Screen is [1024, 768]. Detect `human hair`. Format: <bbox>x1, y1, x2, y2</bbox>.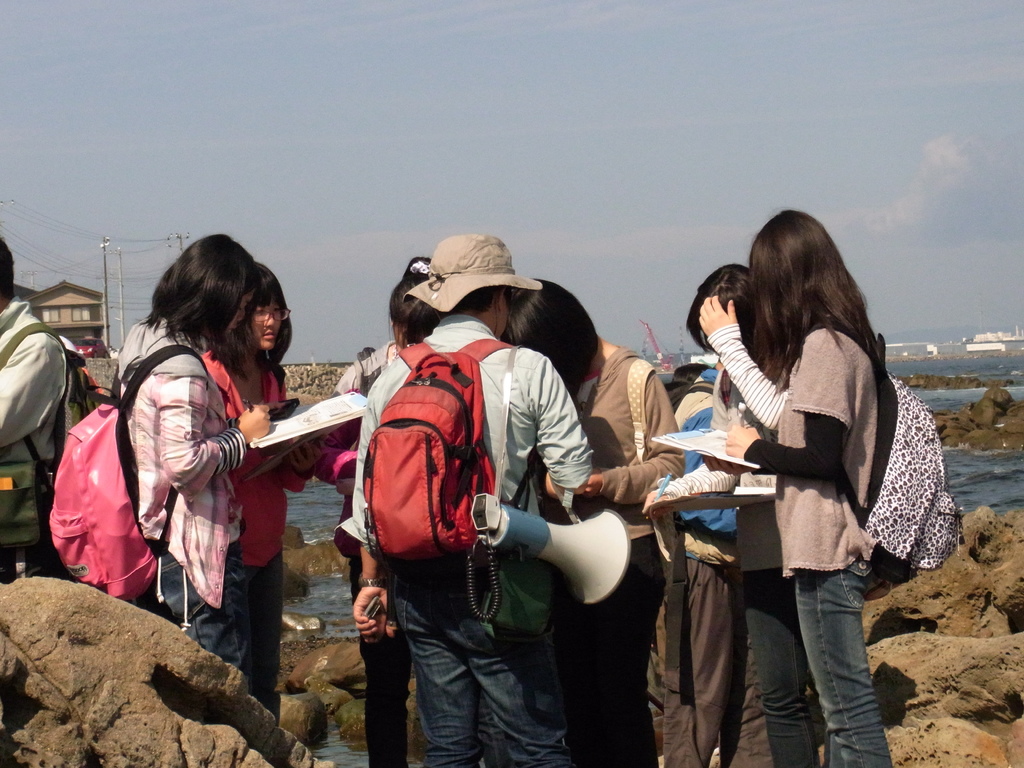
<bbox>402, 255, 434, 280</bbox>.
